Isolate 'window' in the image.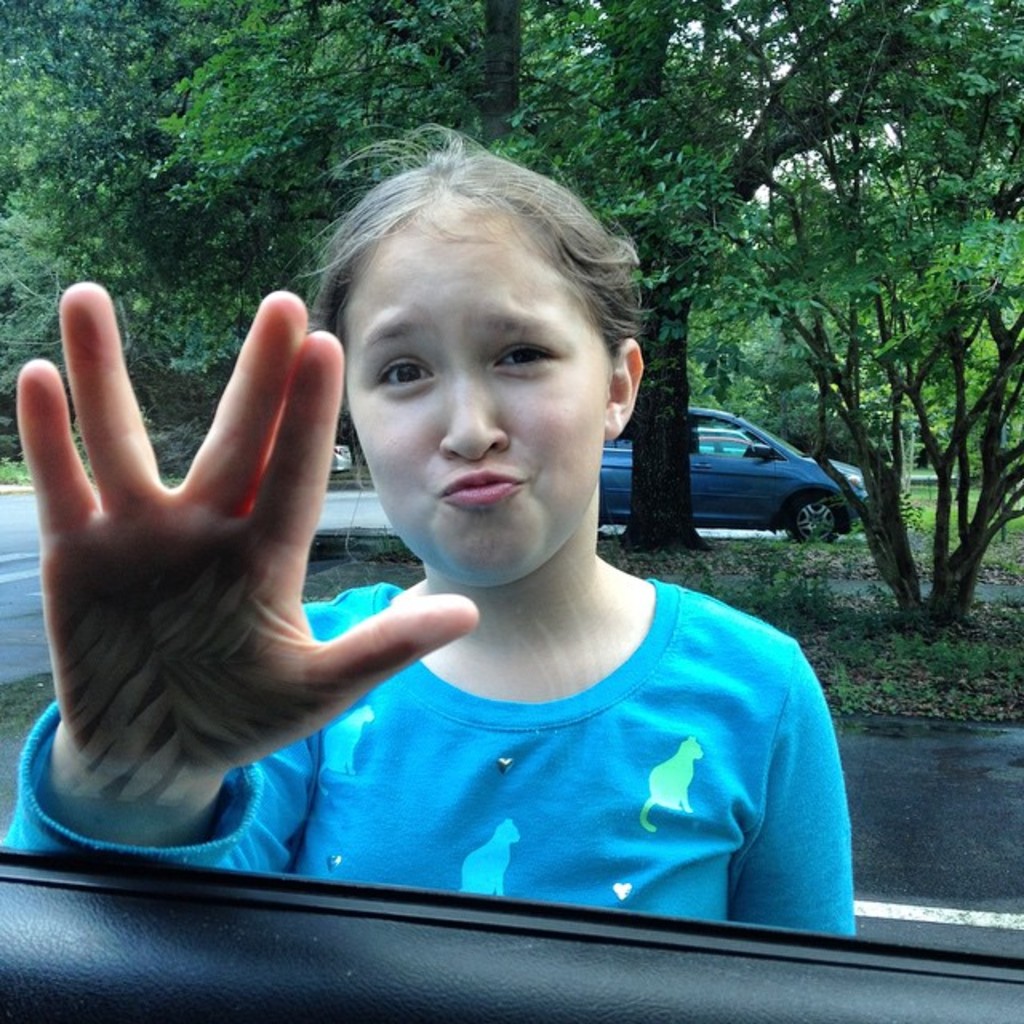
Isolated region: l=693, t=419, r=774, b=453.
